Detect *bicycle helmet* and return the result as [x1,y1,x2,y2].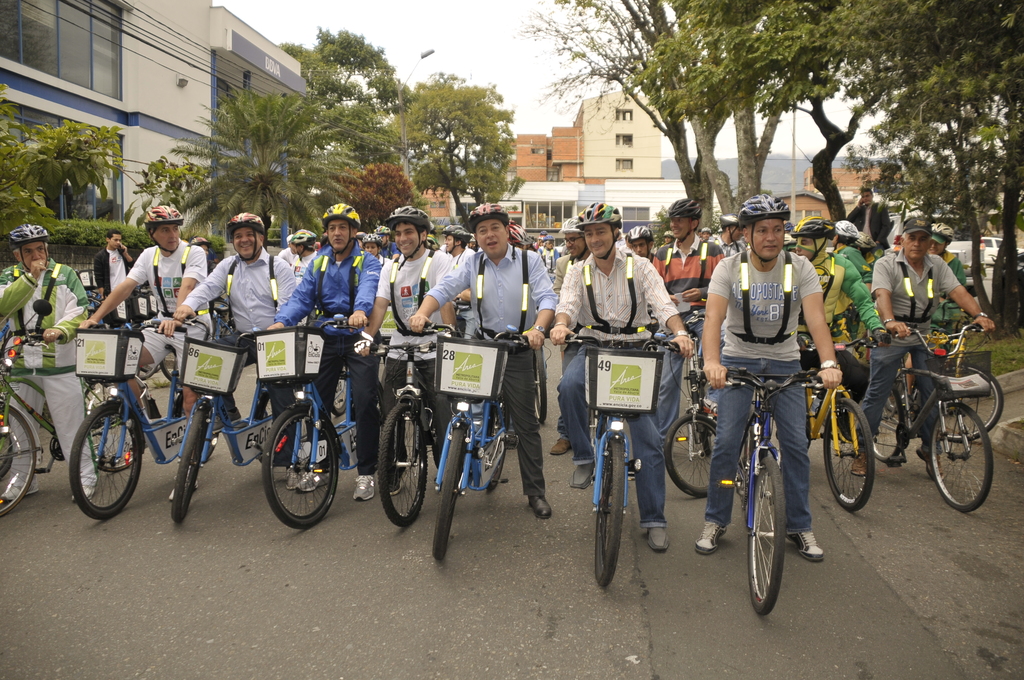
[564,222,584,241].
